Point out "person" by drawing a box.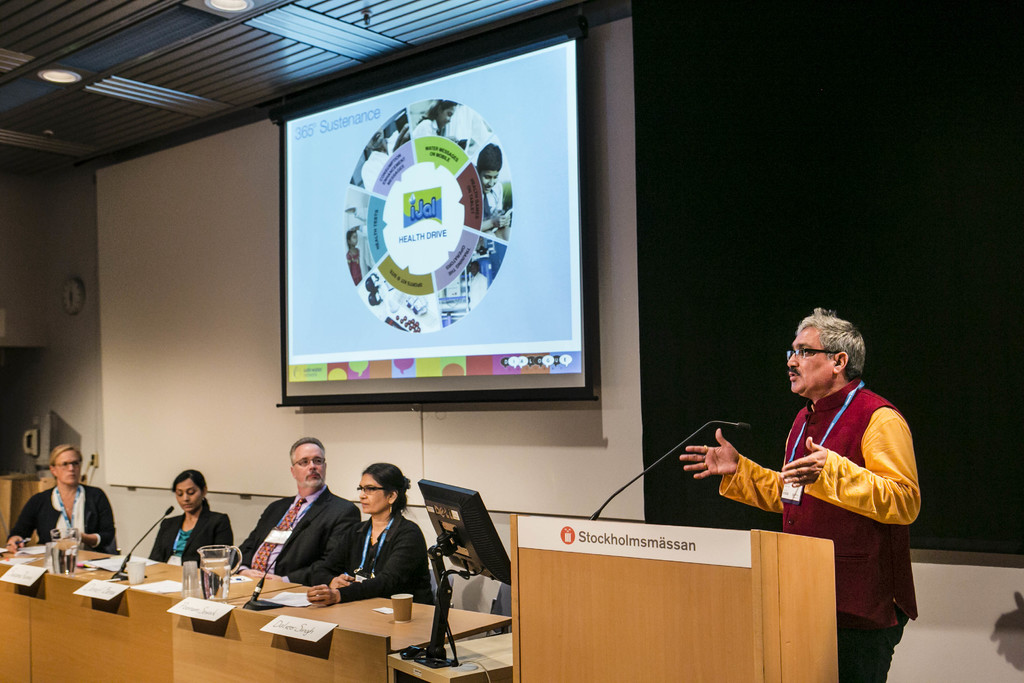
bbox(152, 470, 241, 566).
